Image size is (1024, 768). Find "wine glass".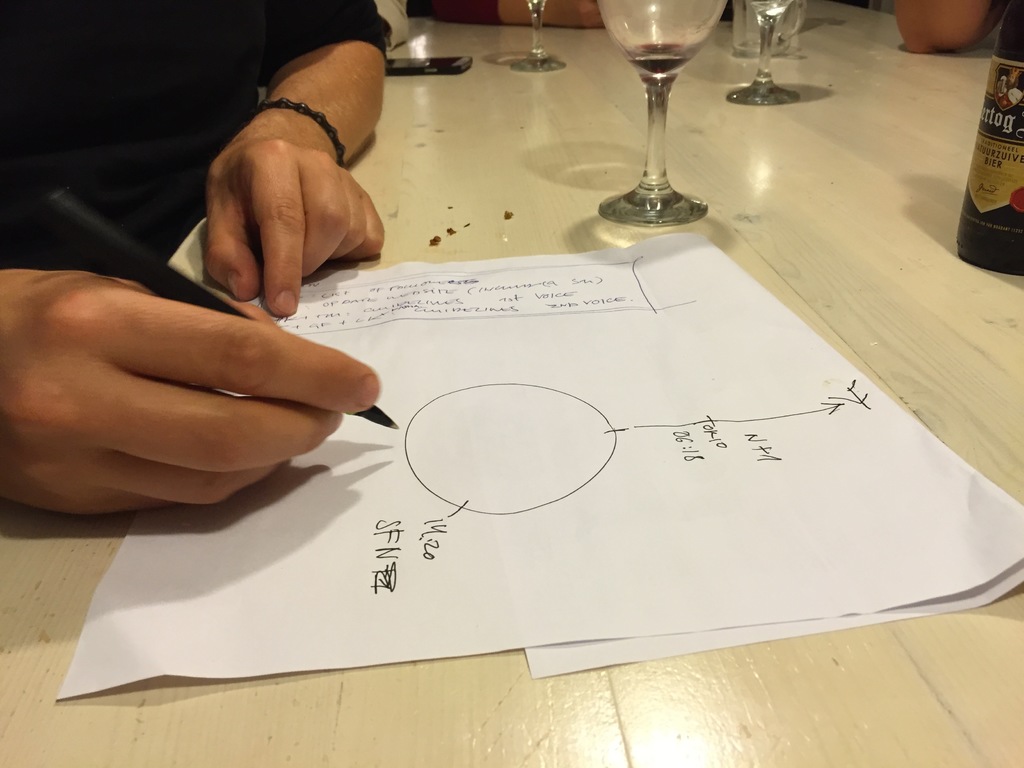
bbox(594, 0, 726, 230).
